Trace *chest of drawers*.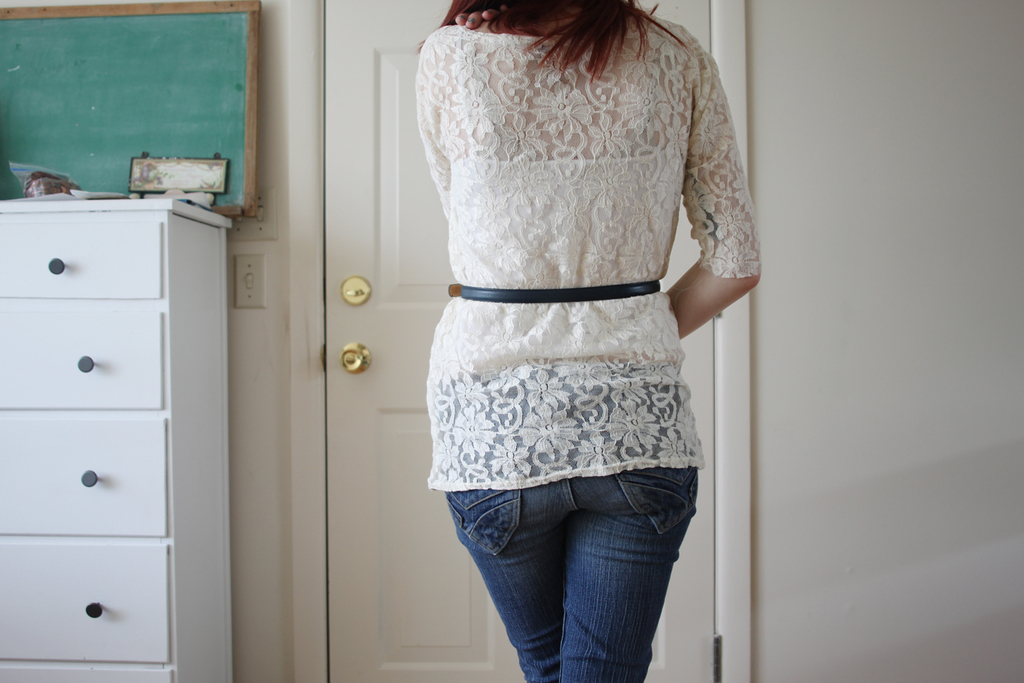
Traced to 3:195:233:682.
